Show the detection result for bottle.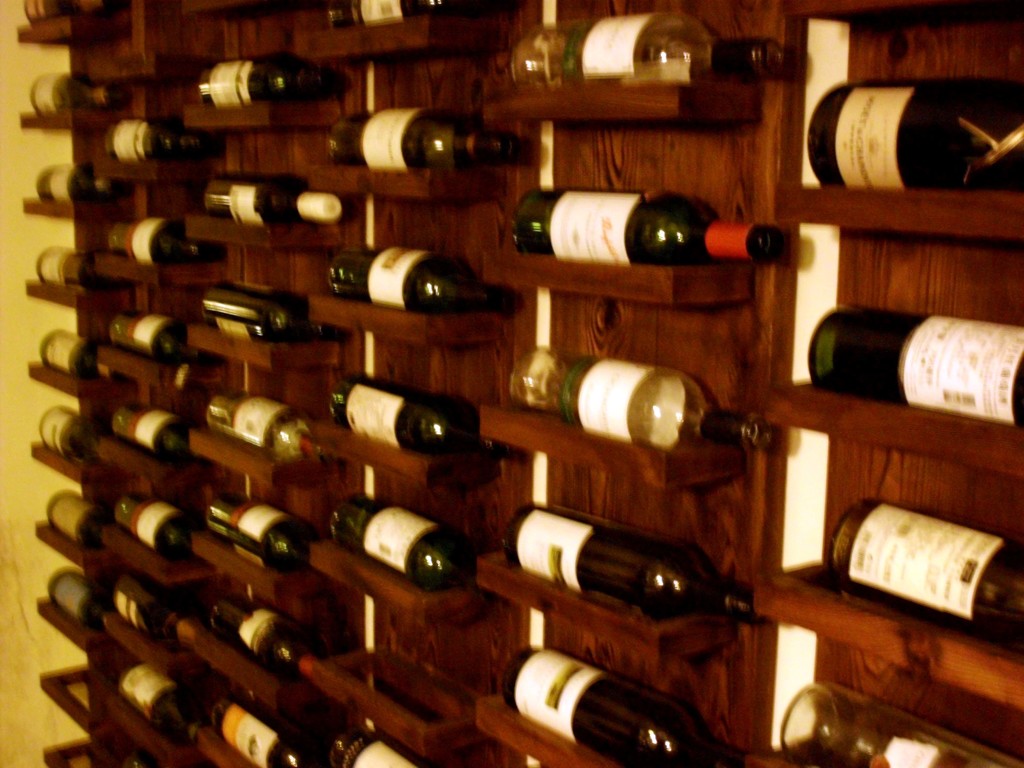
[329,724,413,767].
